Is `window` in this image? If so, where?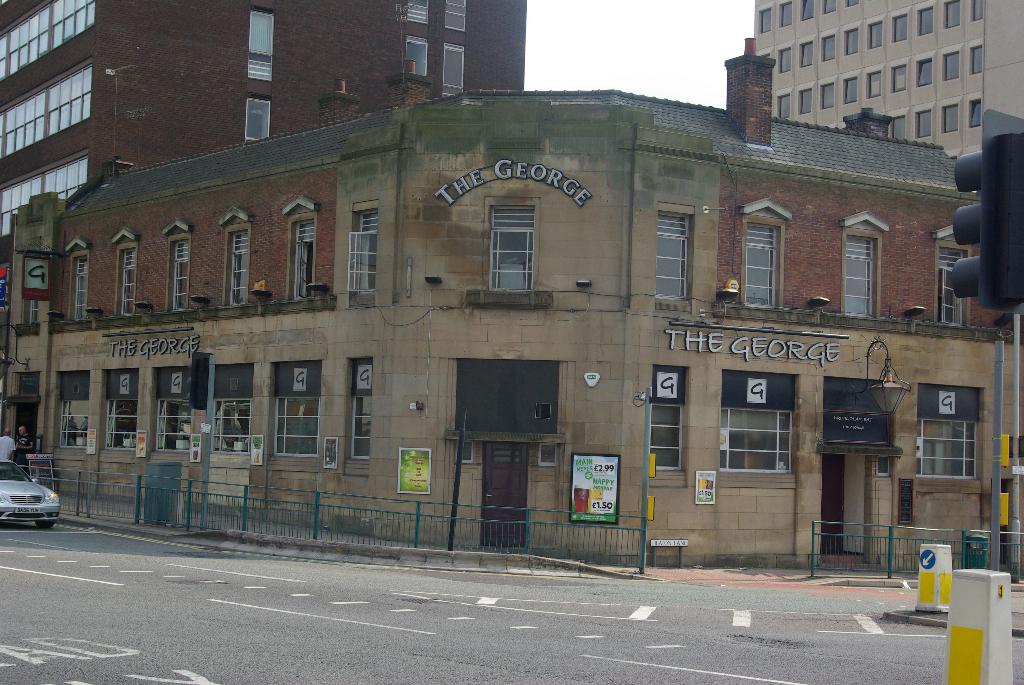
Yes, at [left=776, top=93, right=788, bottom=122].
